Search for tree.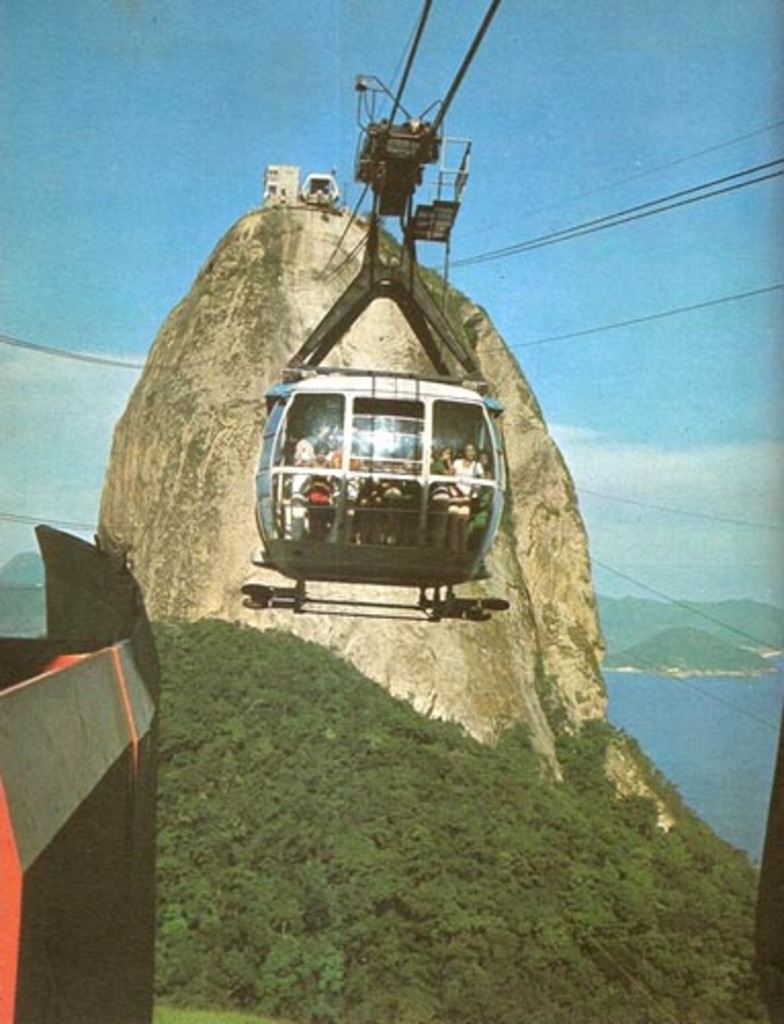
Found at (616, 788, 661, 850).
